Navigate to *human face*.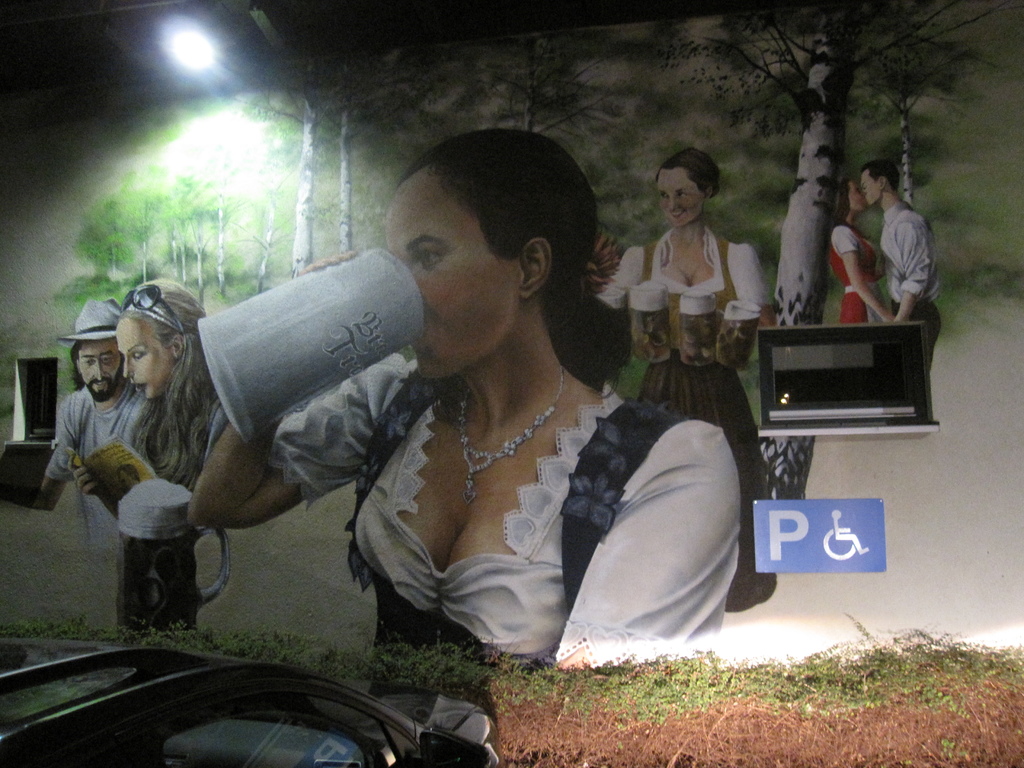
Navigation target: box(659, 172, 700, 224).
